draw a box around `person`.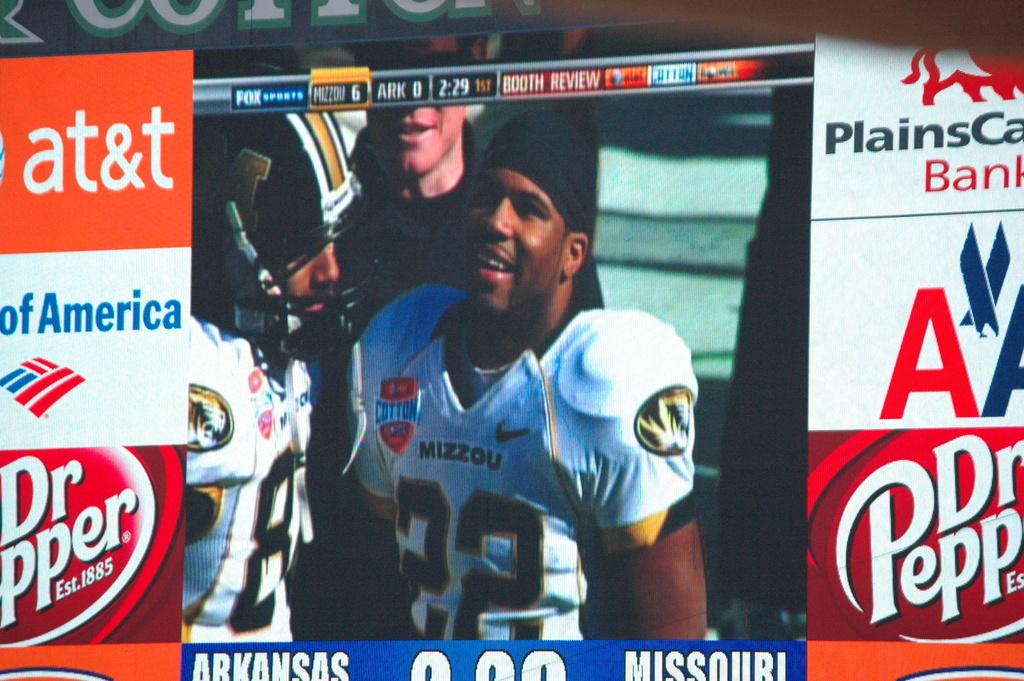
bbox=[353, 114, 706, 644].
